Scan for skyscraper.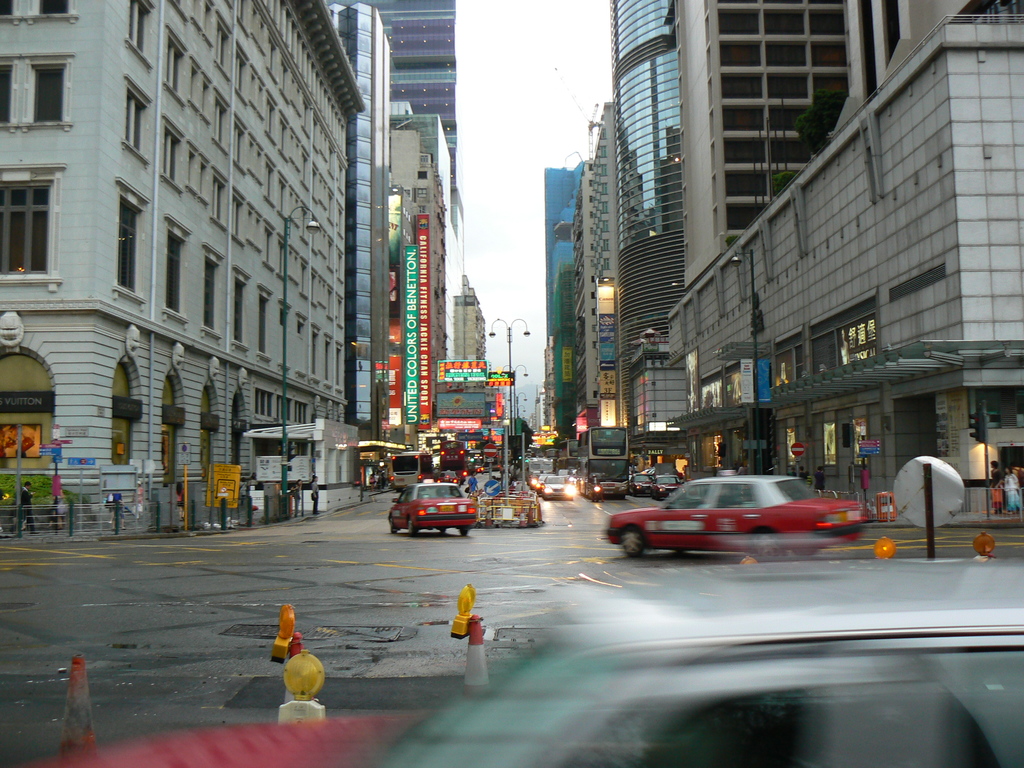
Scan result: detection(608, 0, 682, 428).
